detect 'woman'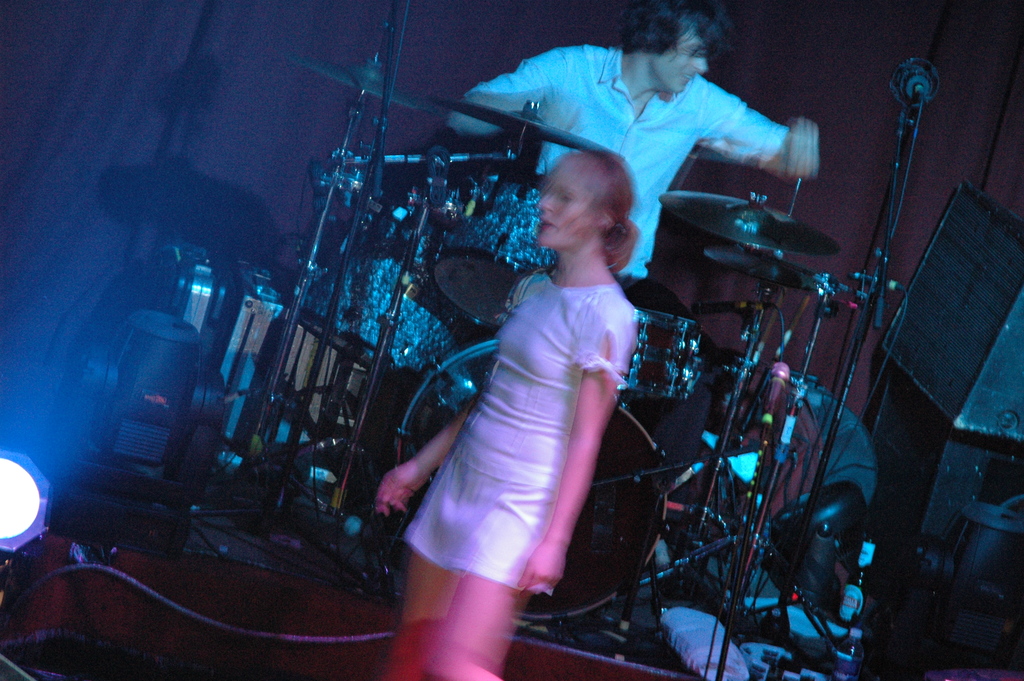
box(367, 115, 647, 679)
